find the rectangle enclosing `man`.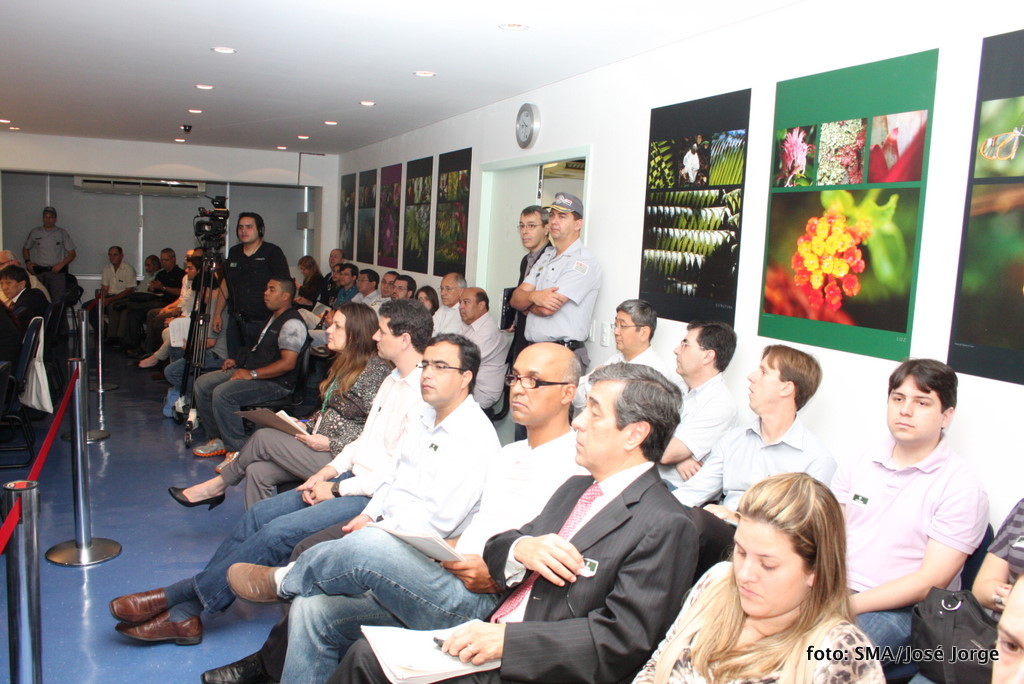
pyautogui.locateOnScreen(451, 289, 503, 418).
